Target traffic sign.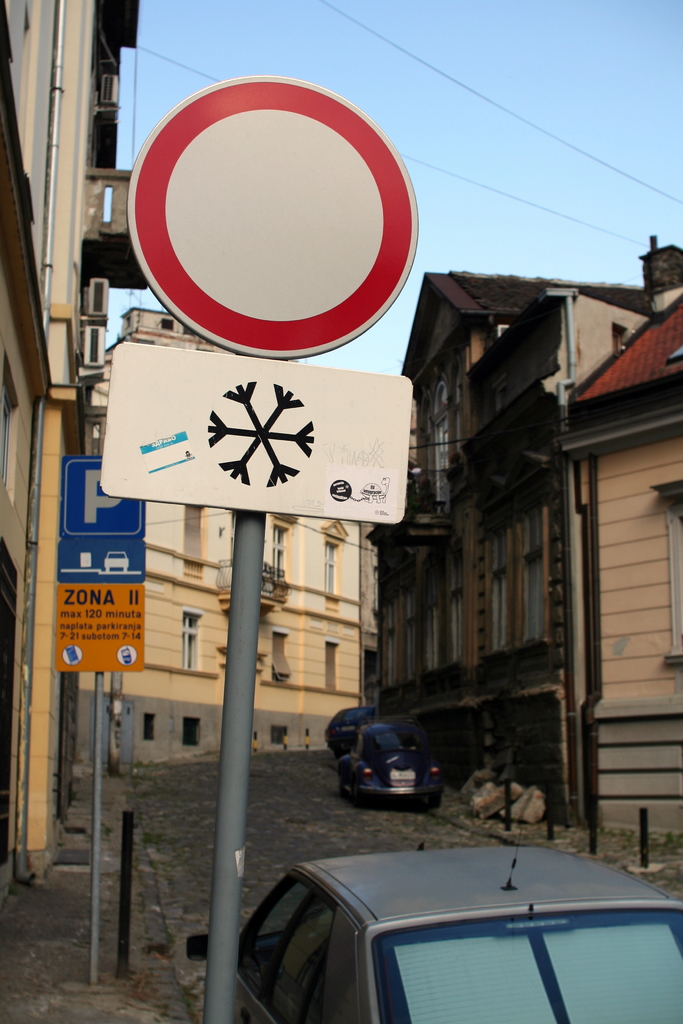
Target region: 57,534,147,581.
